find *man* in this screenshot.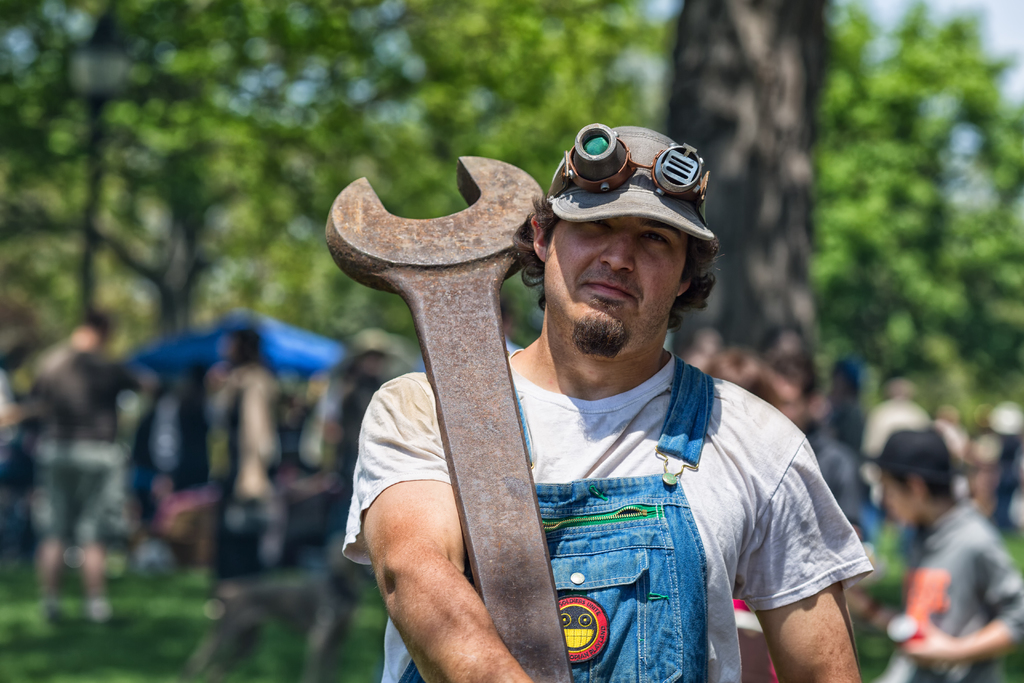
The bounding box for *man* is [left=332, top=152, right=864, bottom=682].
